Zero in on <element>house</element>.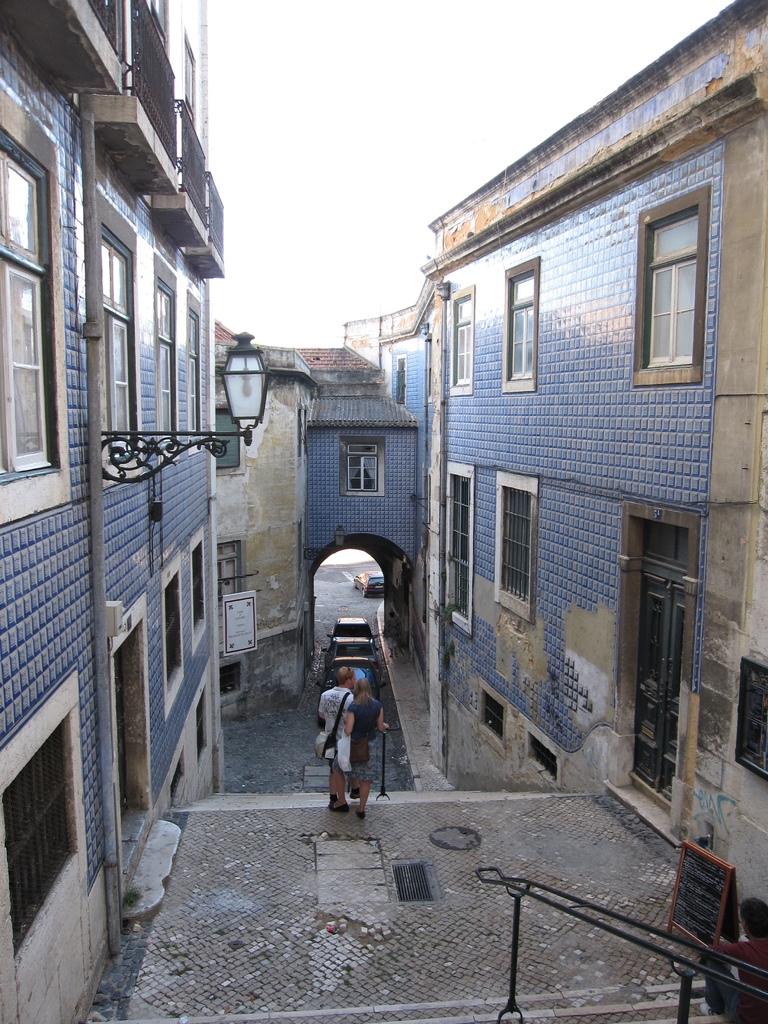
Zeroed in: detection(219, 304, 422, 712).
